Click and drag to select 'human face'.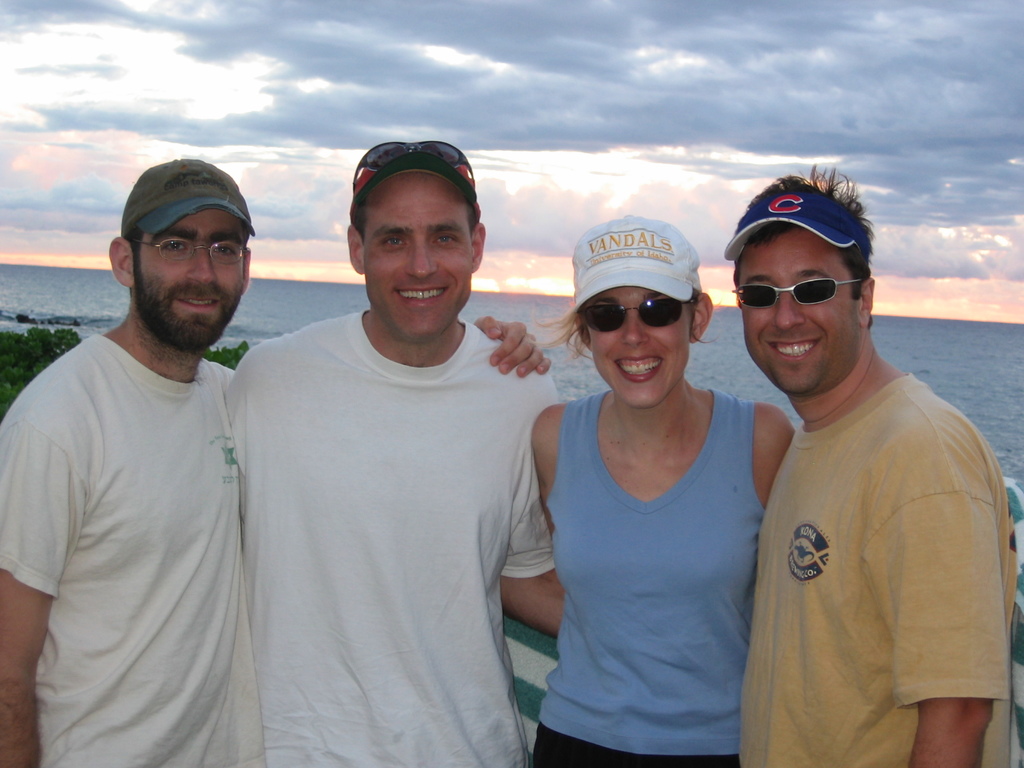
Selection: box(136, 213, 245, 353).
